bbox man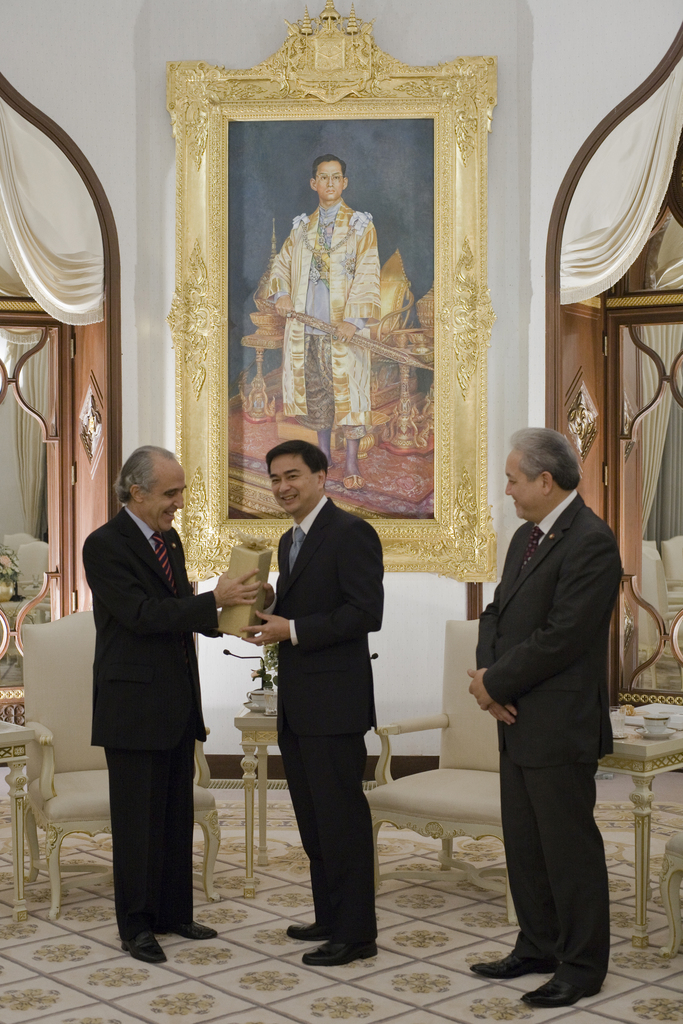
[460,417,629,1006]
